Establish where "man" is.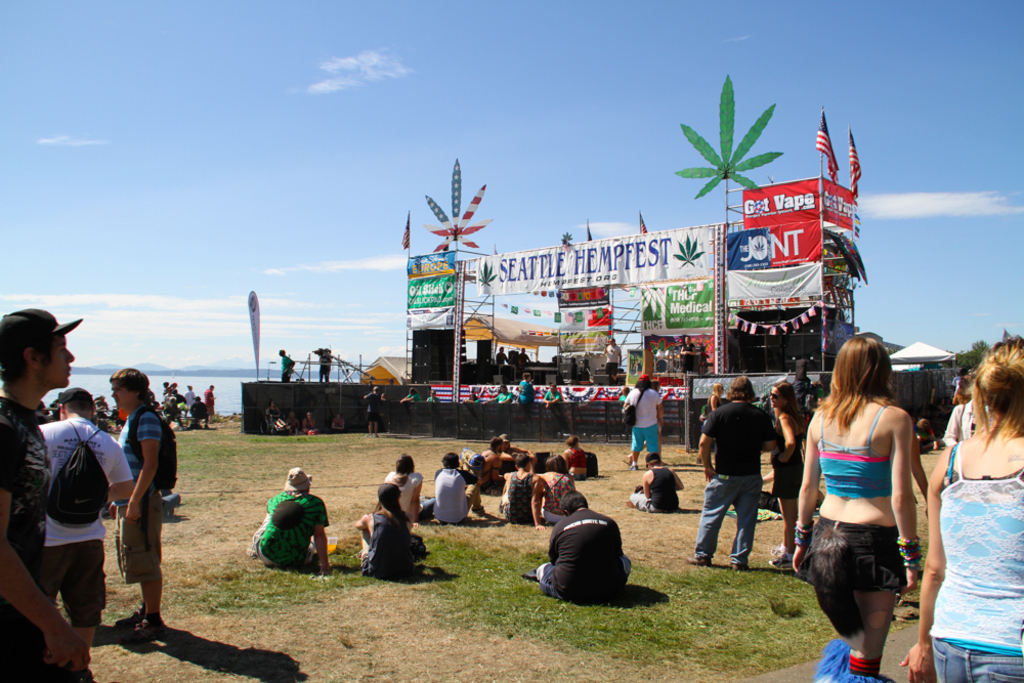
Established at x1=279, y1=348, x2=297, y2=382.
